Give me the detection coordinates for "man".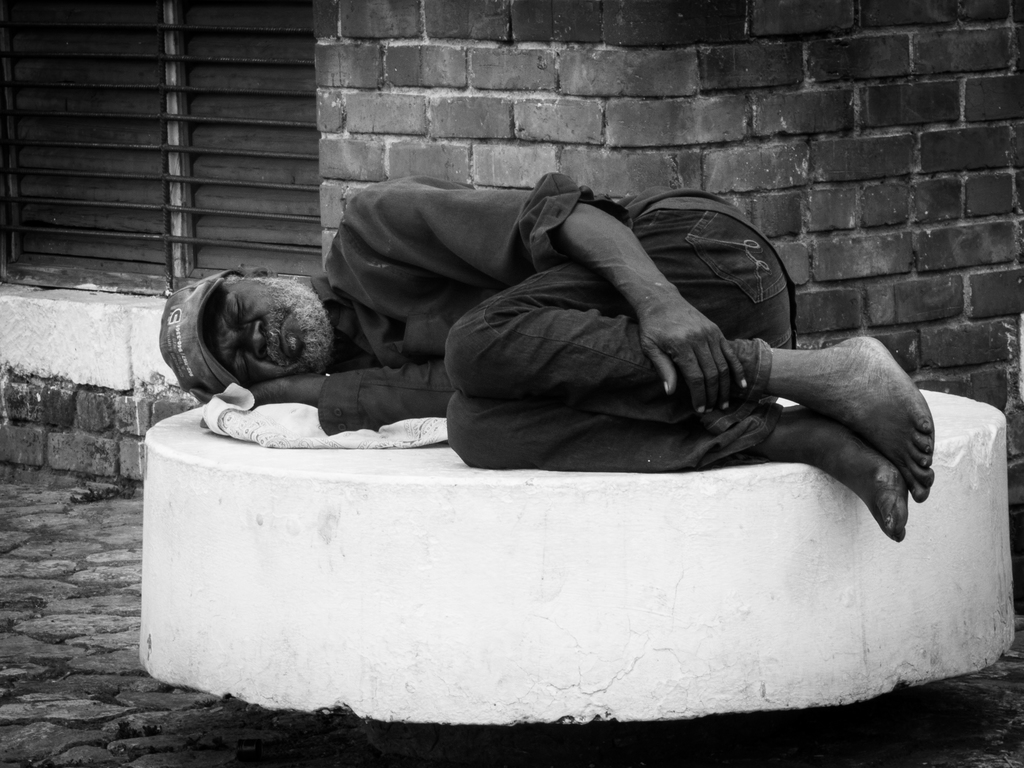
BBox(162, 175, 936, 543).
